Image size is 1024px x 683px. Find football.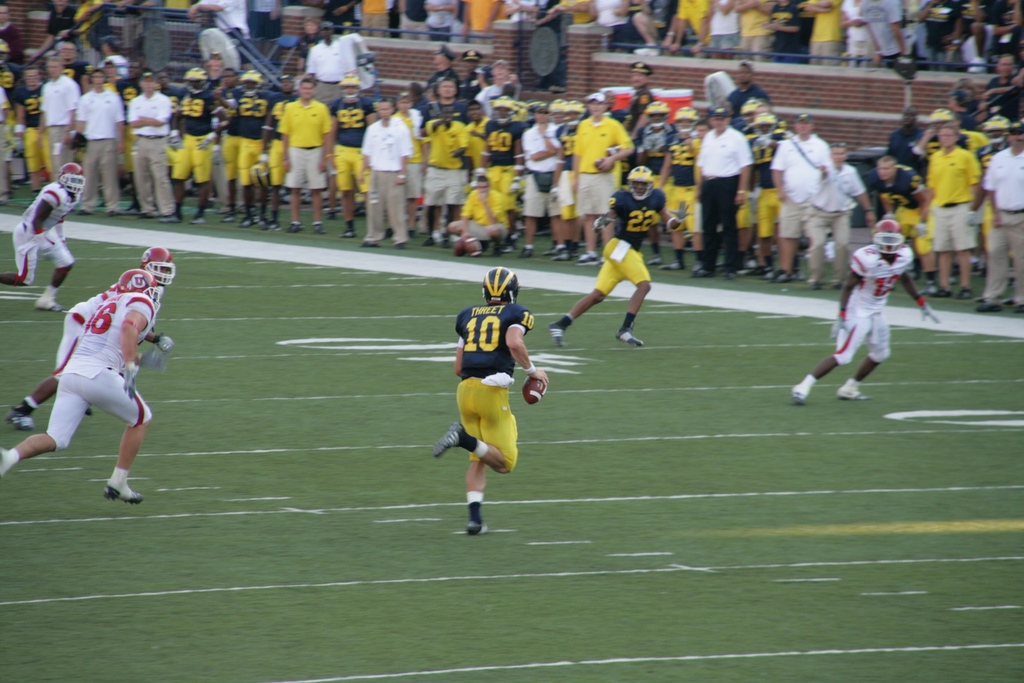
525,376,543,405.
